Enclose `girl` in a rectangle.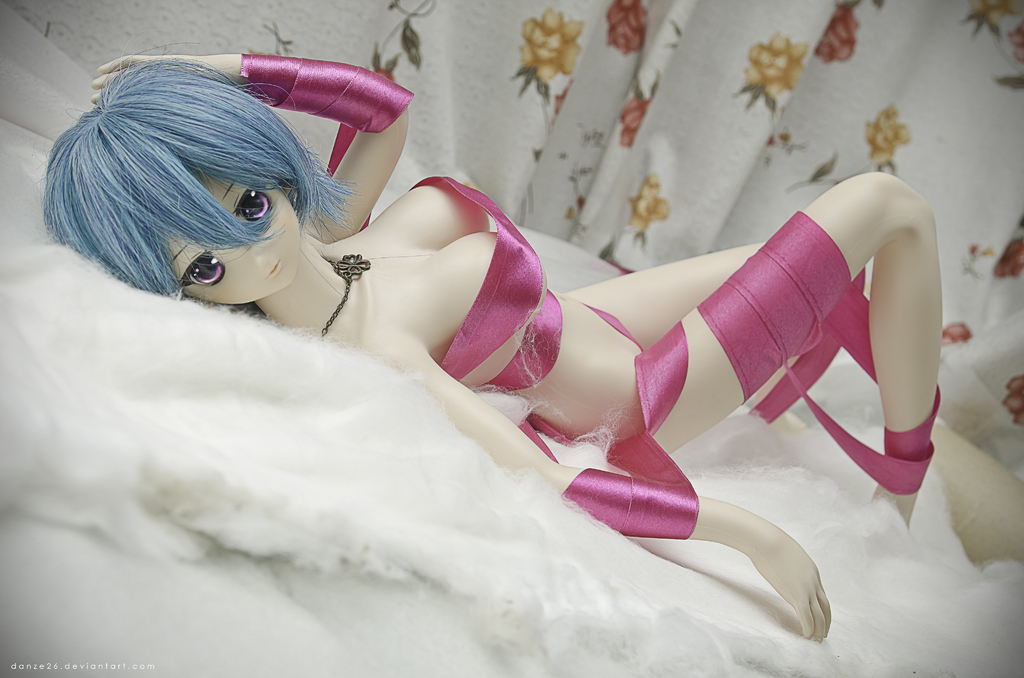
crop(36, 31, 1023, 640).
